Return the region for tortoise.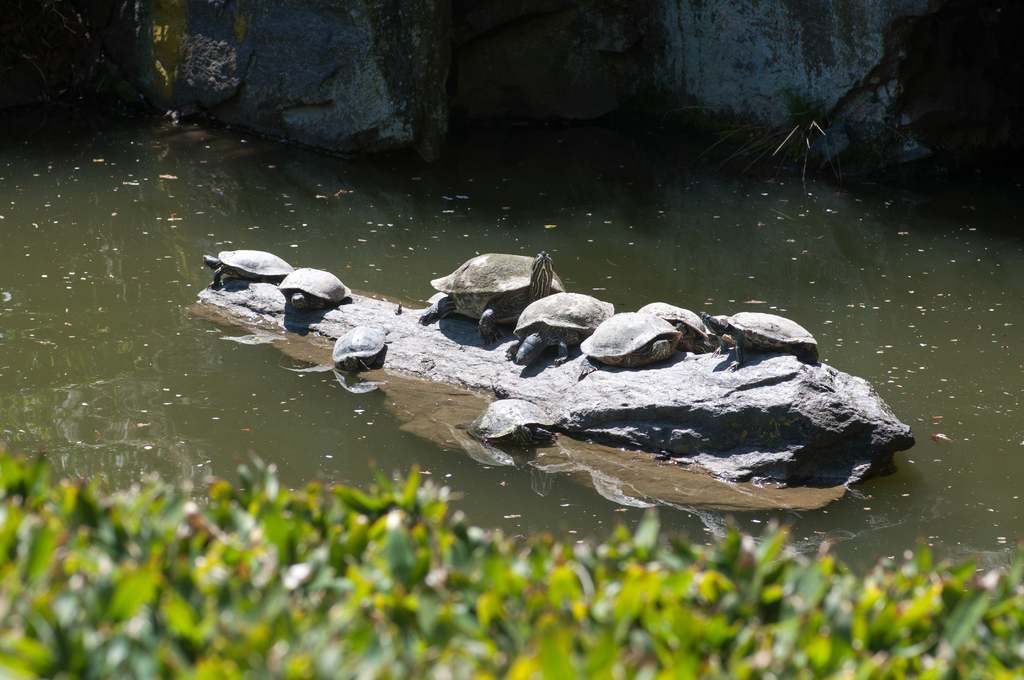
x1=710, y1=308, x2=822, y2=364.
